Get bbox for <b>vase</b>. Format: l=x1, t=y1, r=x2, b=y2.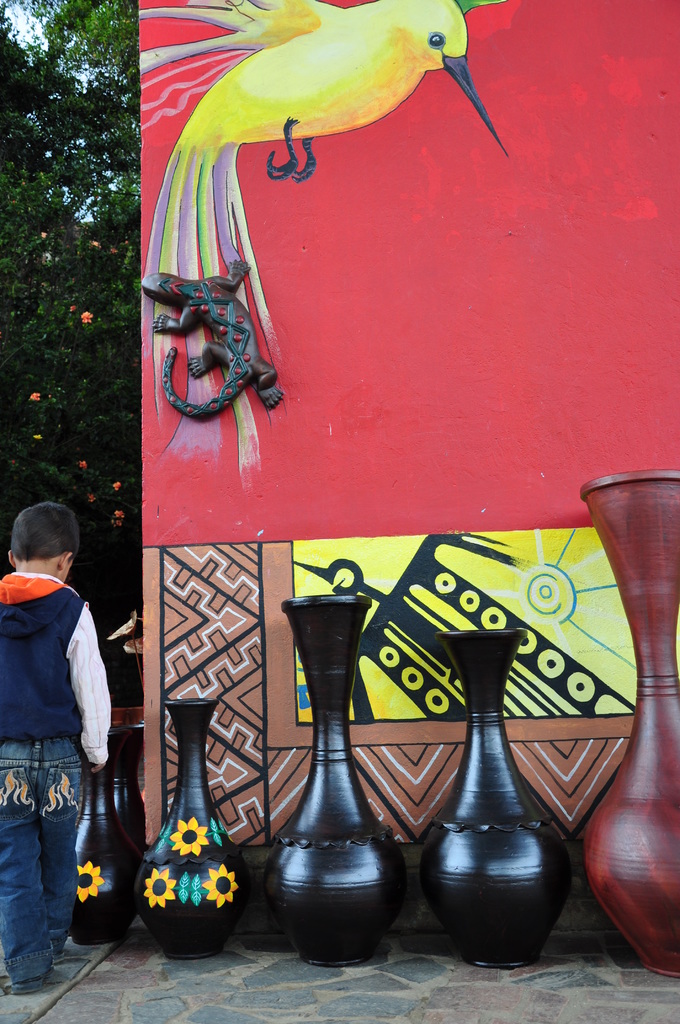
l=75, t=724, r=145, b=946.
